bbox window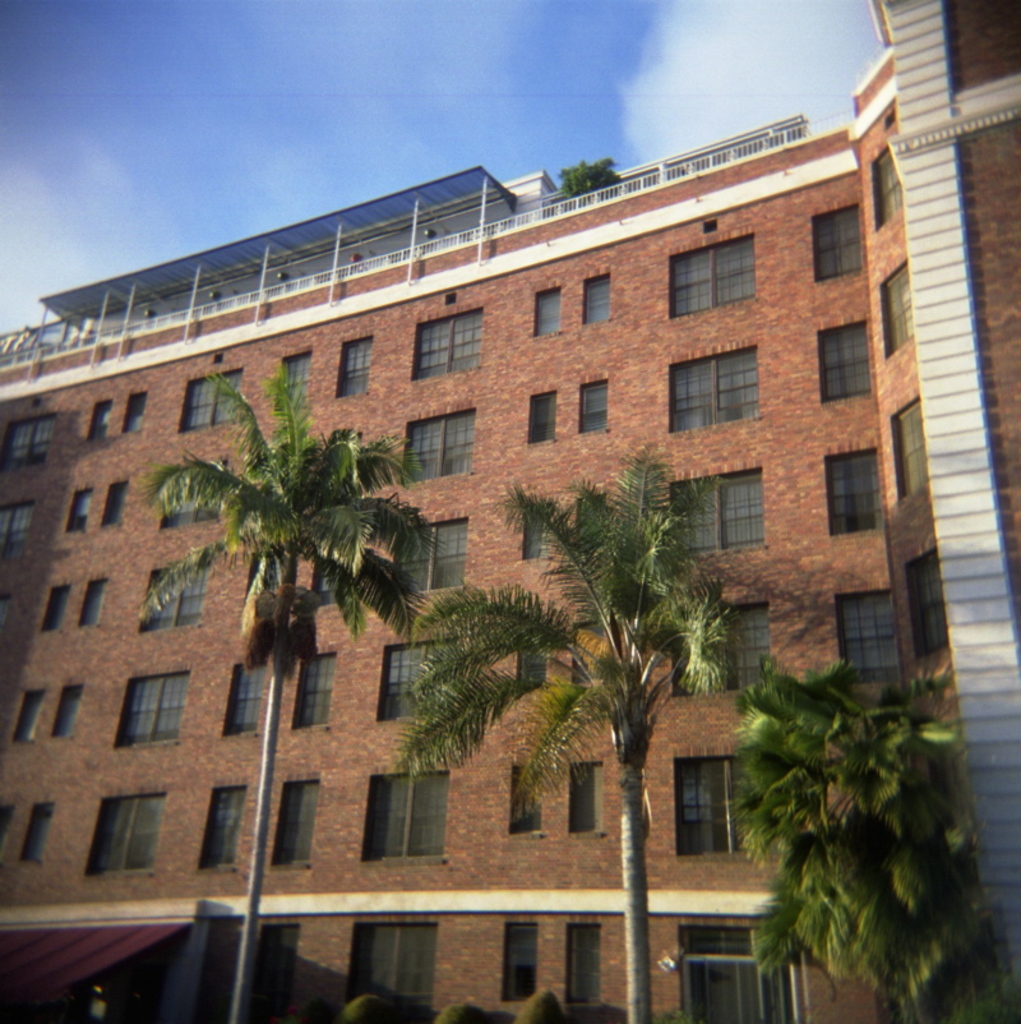
bbox(217, 646, 272, 744)
